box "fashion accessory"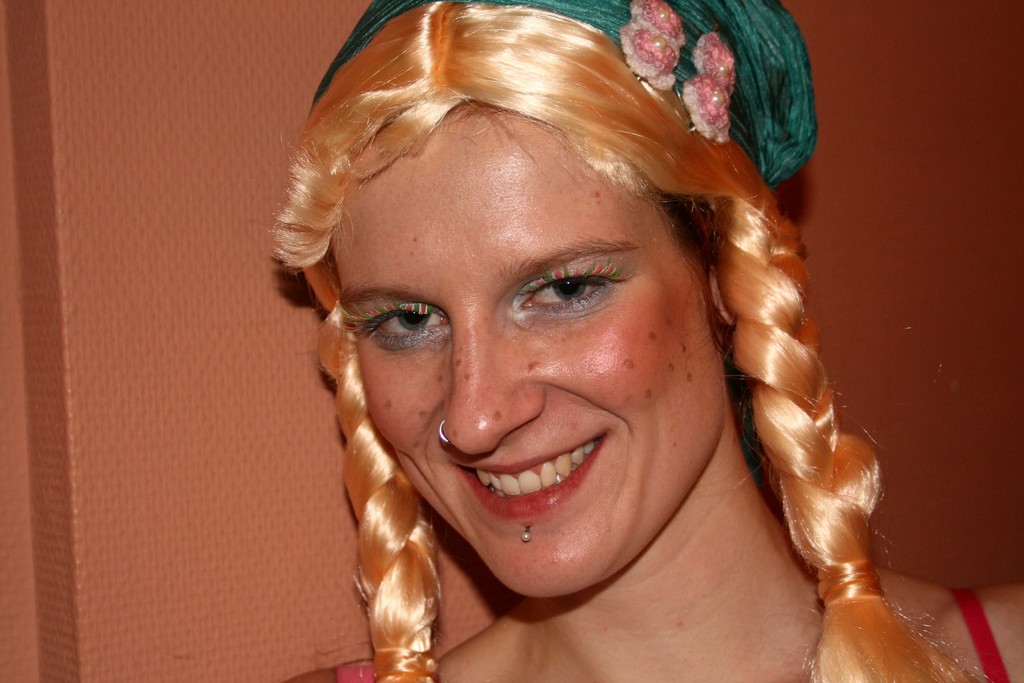
[x1=739, y1=393, x2=767, y2=457]
